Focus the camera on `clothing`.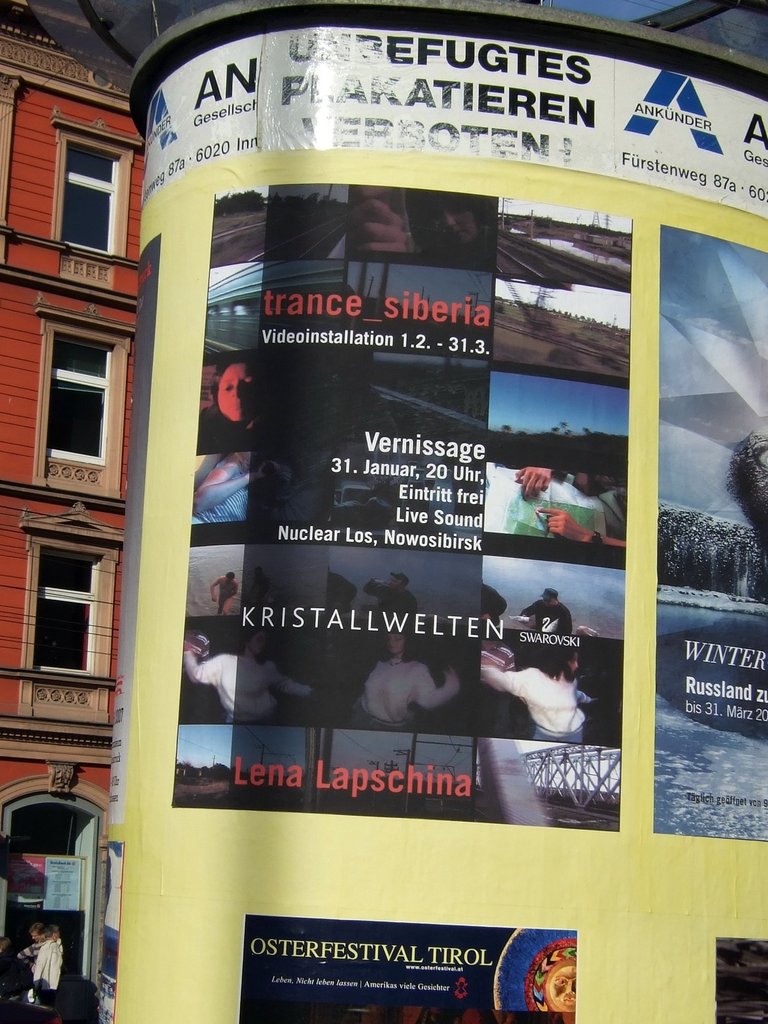
Focus region: bbox(11, 938, 61, 963).
